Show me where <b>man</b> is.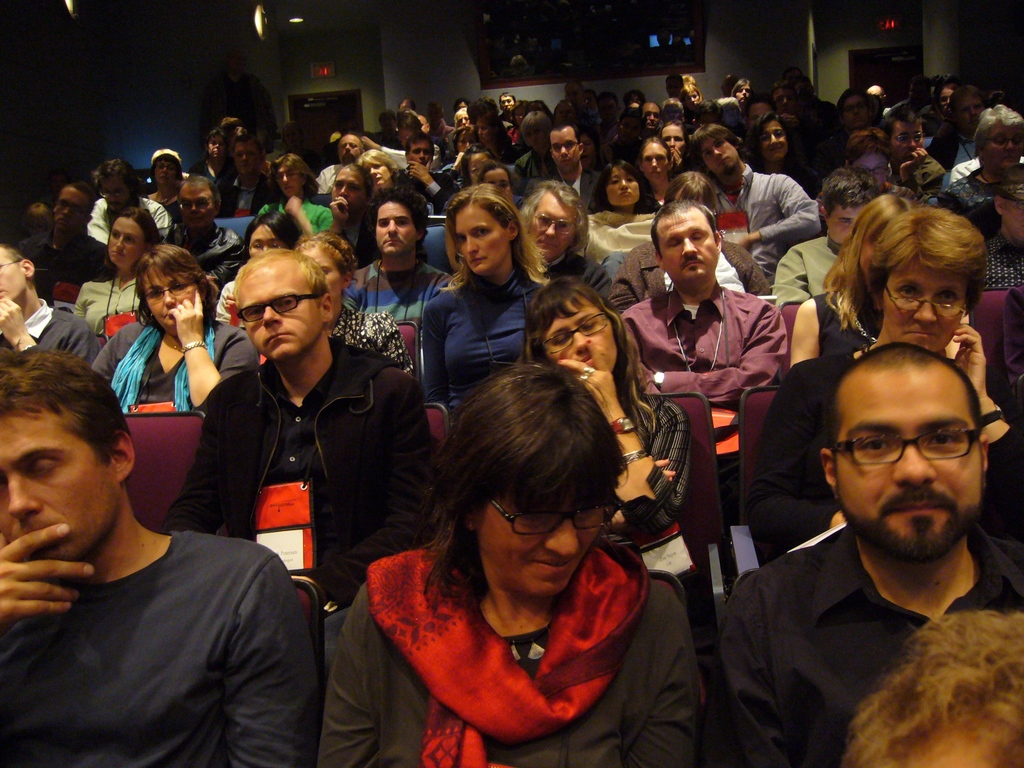
<b>man</b> is at {"x1": 156, "y1": 243, "x2": 433, "y2": 669}.
